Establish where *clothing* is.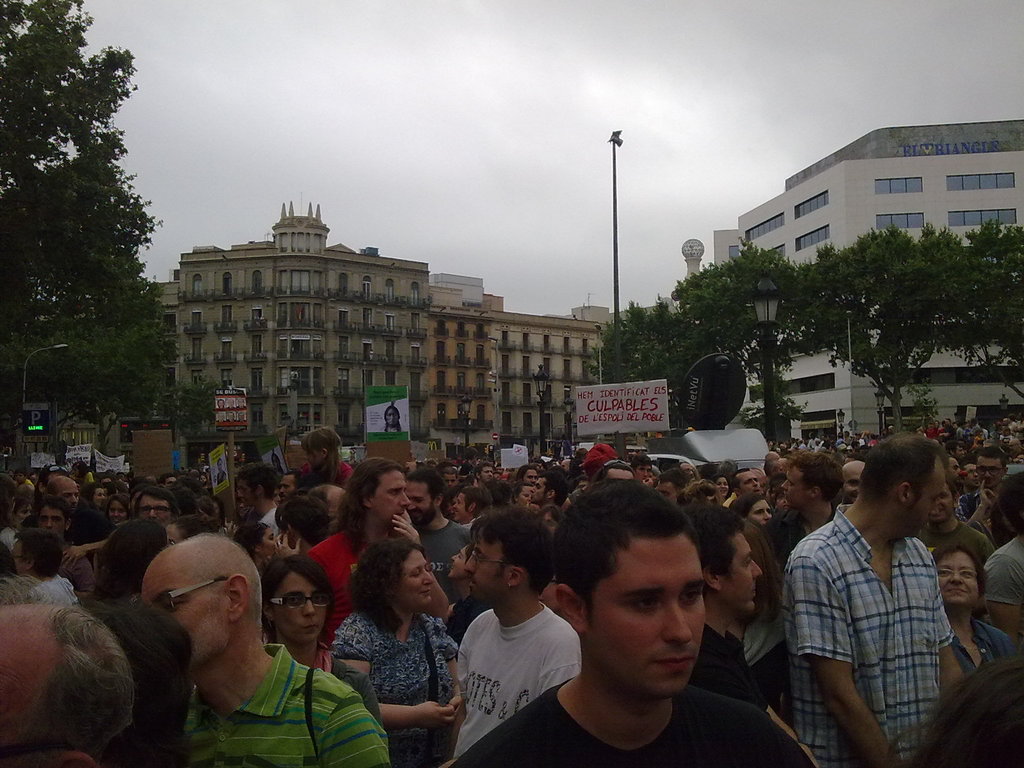
Established at box(314, 638, 386, 728).
